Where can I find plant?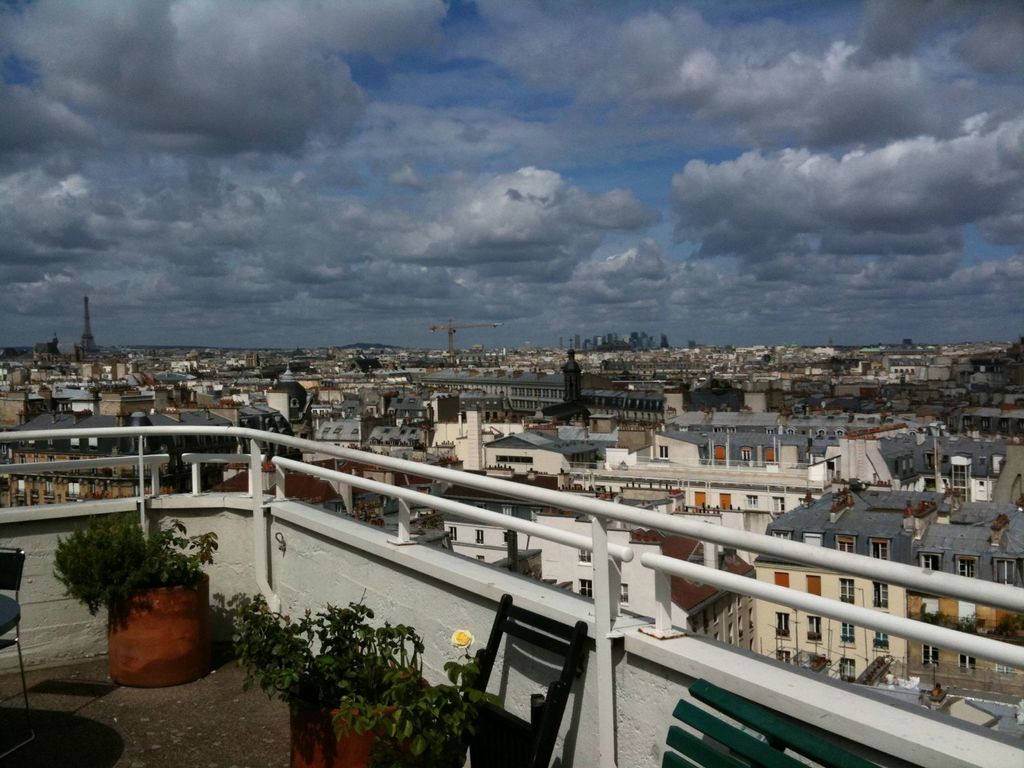
You can find it at pyautogui.locateOnScreen(333, 627, 506, 762).
